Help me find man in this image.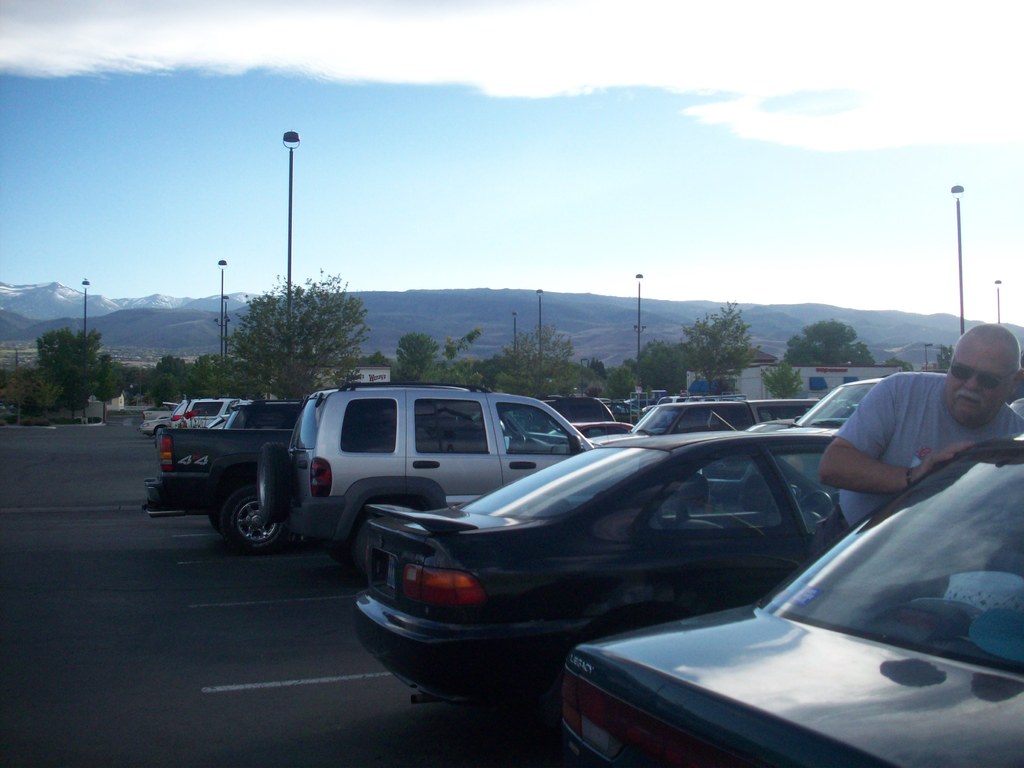
Found it: [809, 325, 1023, 556].
